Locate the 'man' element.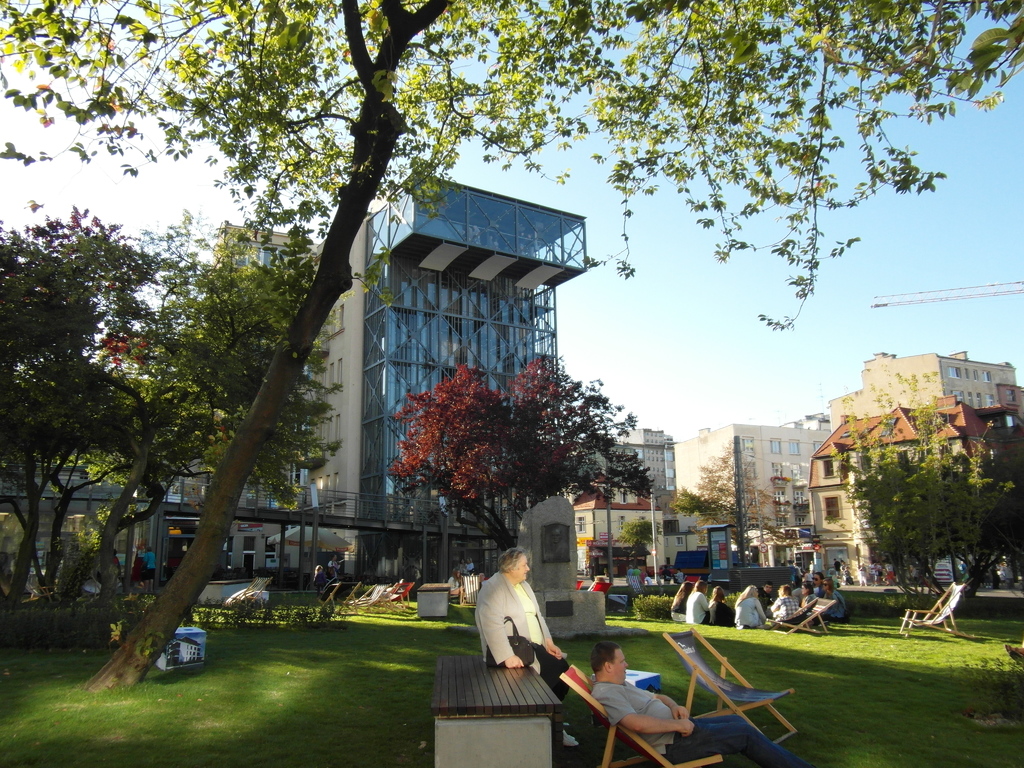
Element bbox: 586 643 810 767.
